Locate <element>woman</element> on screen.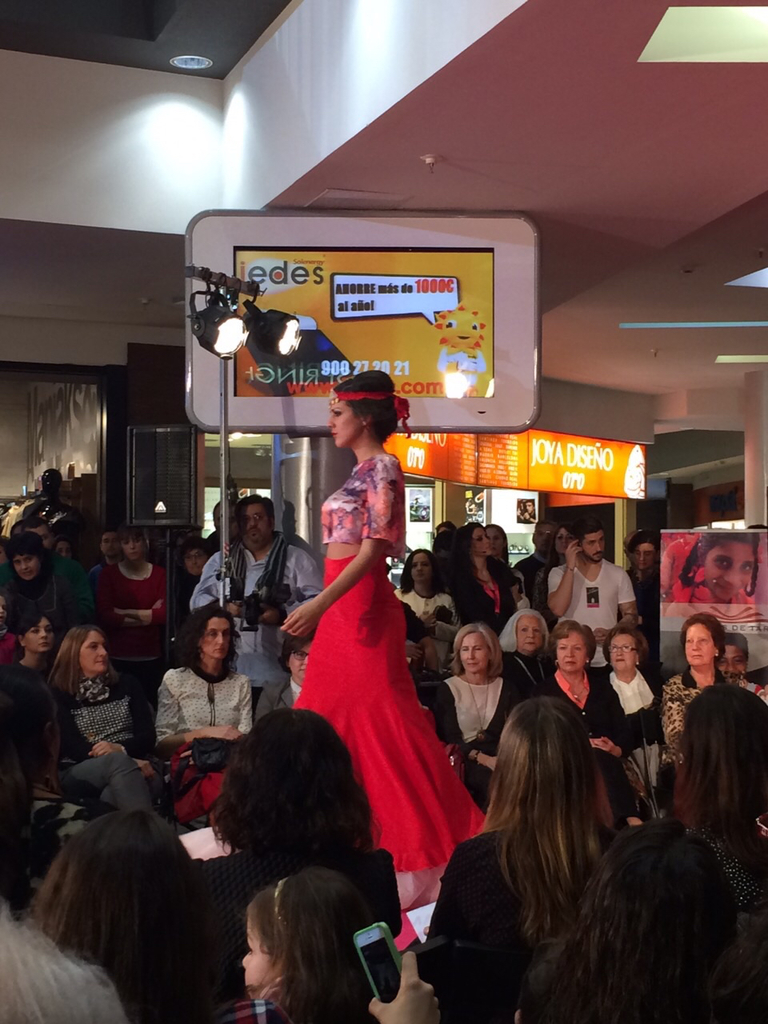
On screen at [left=384, top=546, right=465, bottom=631].
